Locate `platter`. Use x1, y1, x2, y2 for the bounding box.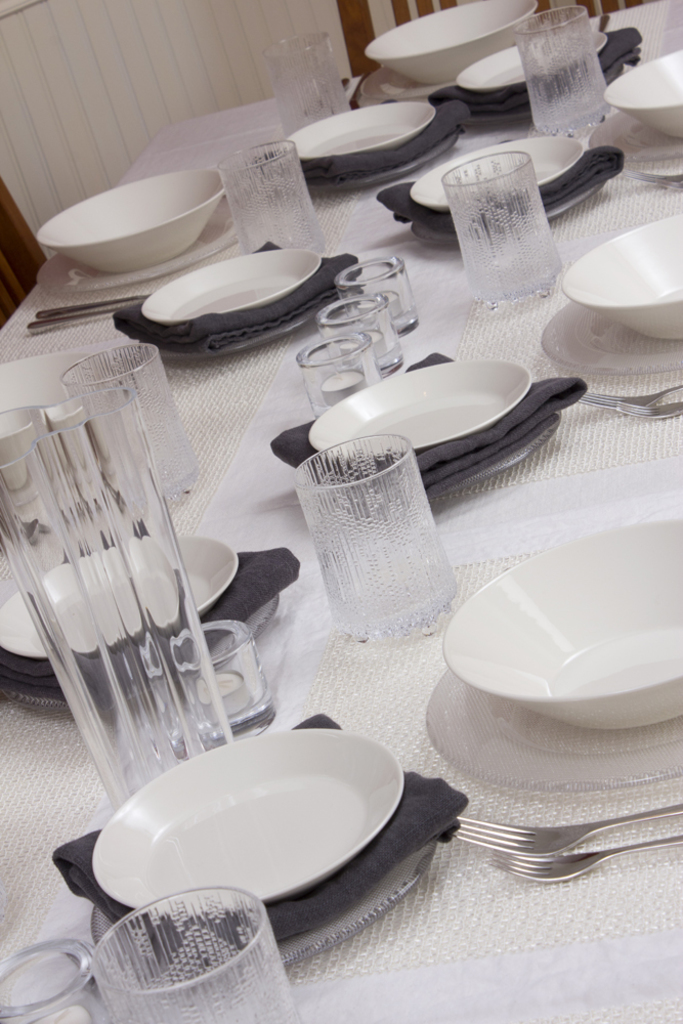
296, 103, 433, 158.
